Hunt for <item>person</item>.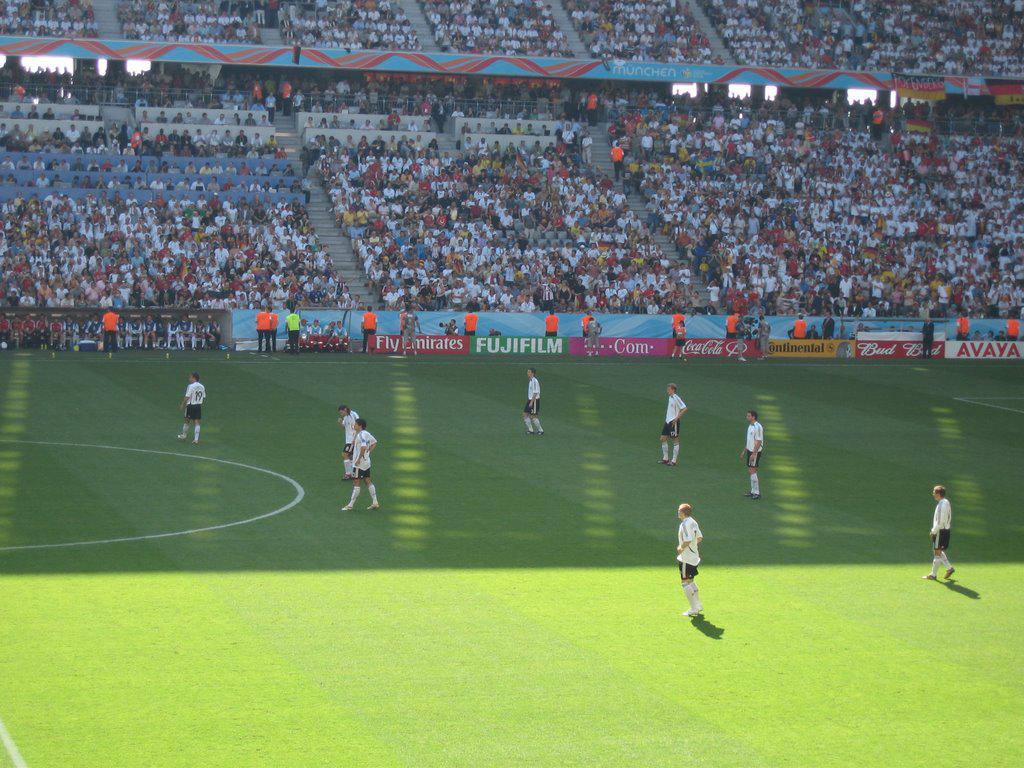
Hunted down at box=[672, 325, 692, 364].
